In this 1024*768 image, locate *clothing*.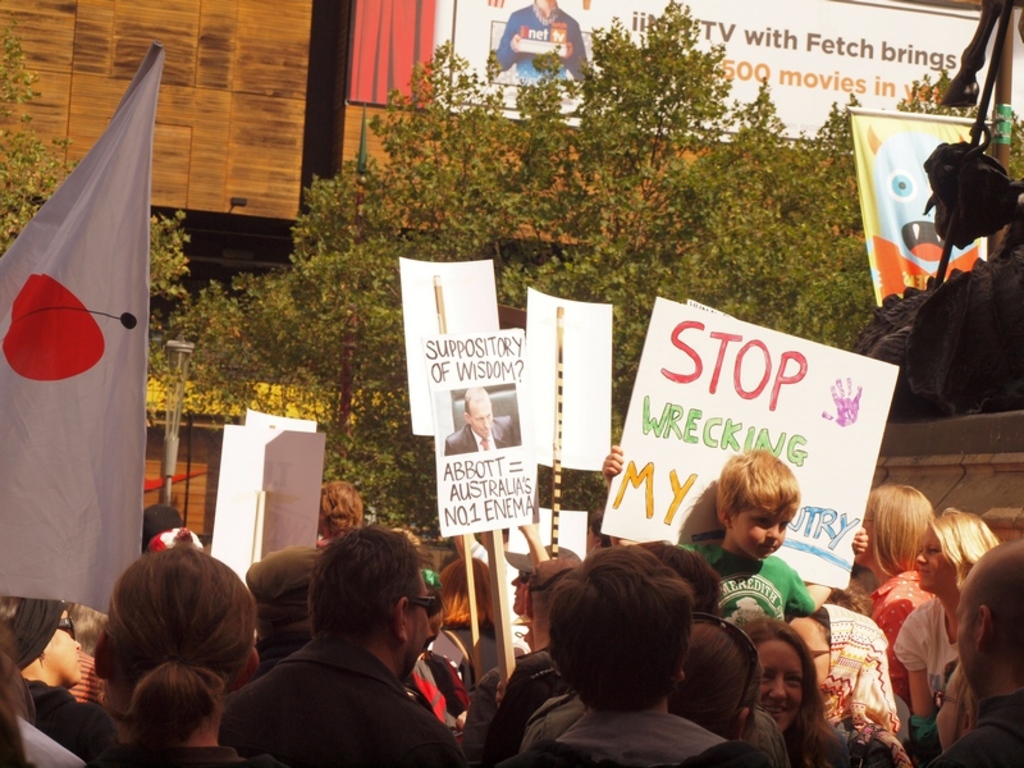
Bounding box: crop(443, 415, 517, 456).
